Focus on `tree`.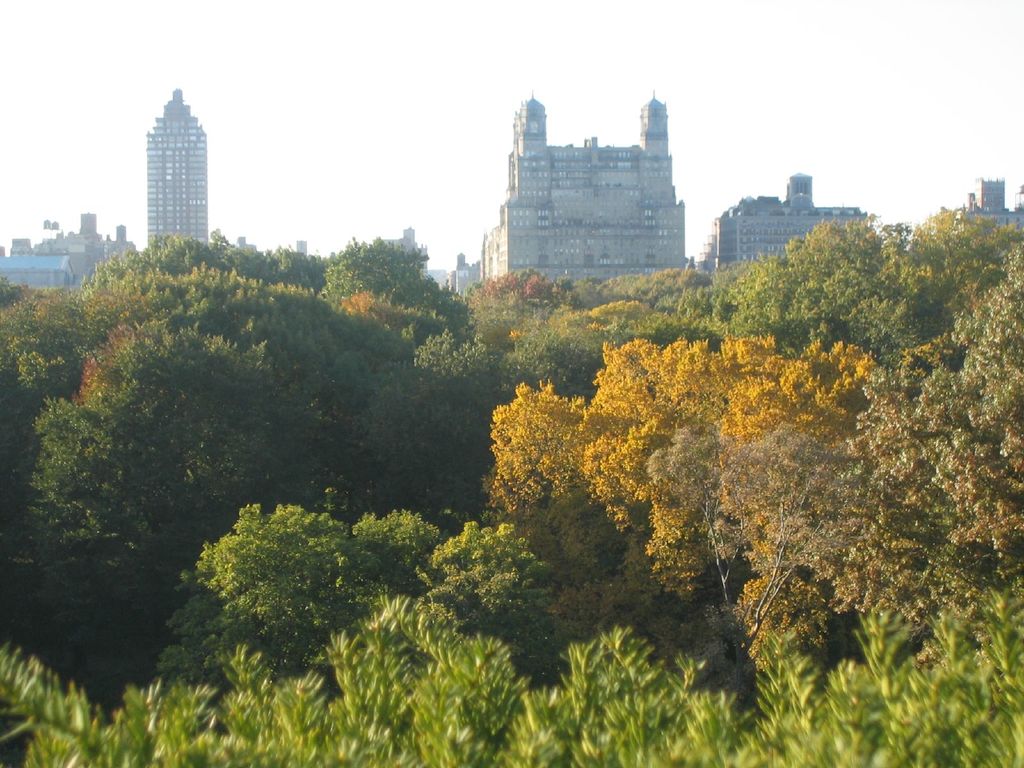
Focused at rect(3, 589, 1023, 767).
